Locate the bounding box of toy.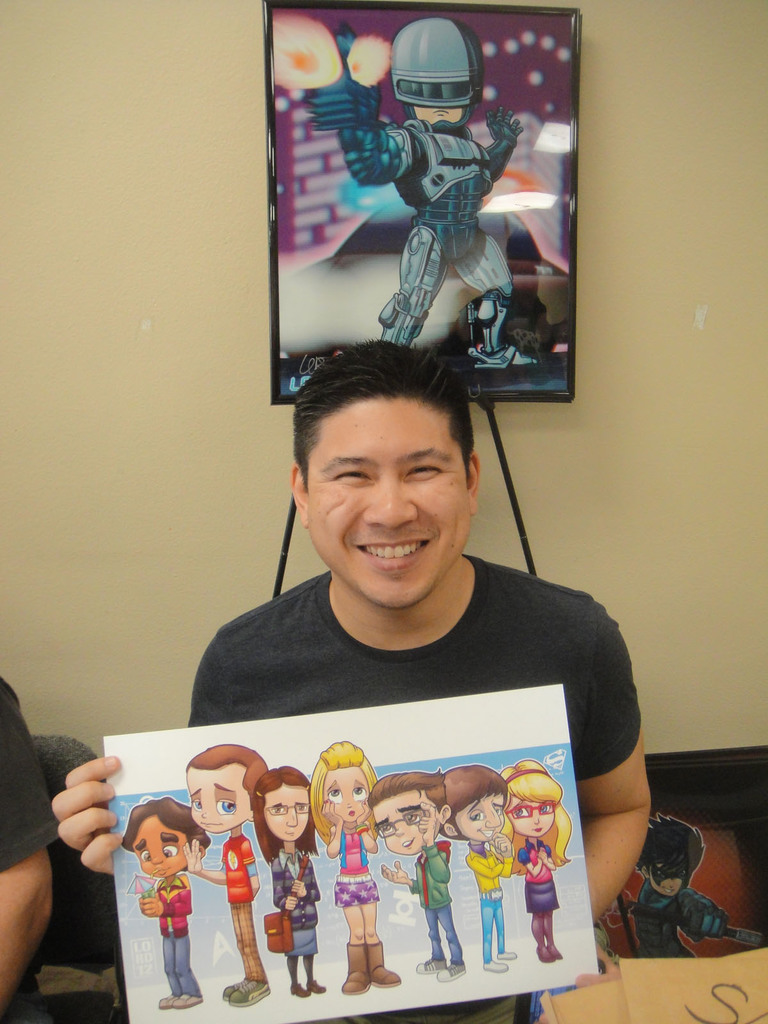
Bounding box: bbox=[441, 758, 520, 964].
